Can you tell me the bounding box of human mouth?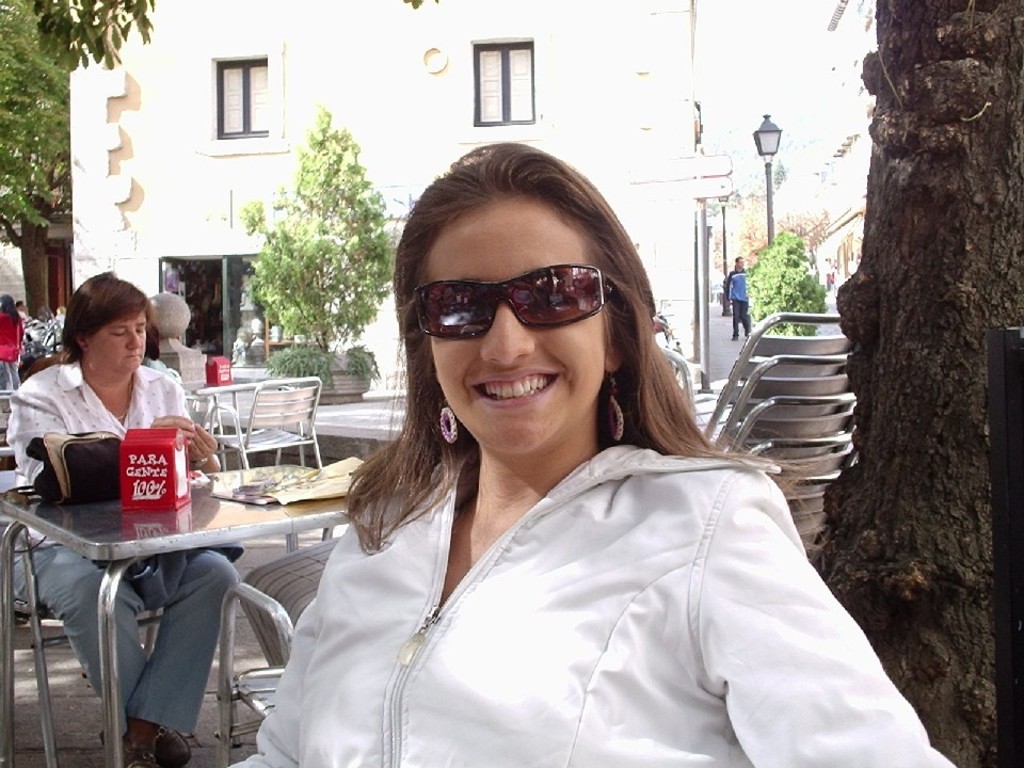
[123,352,144,365].
